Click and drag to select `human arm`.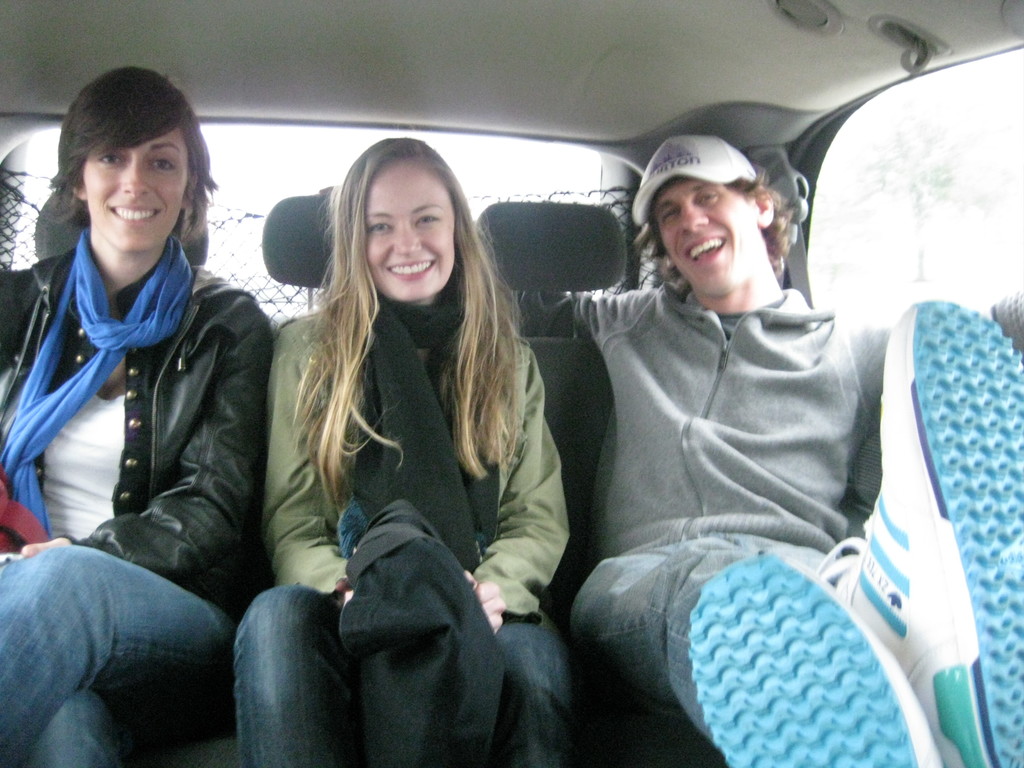
Selection: 272:335:356:611.
